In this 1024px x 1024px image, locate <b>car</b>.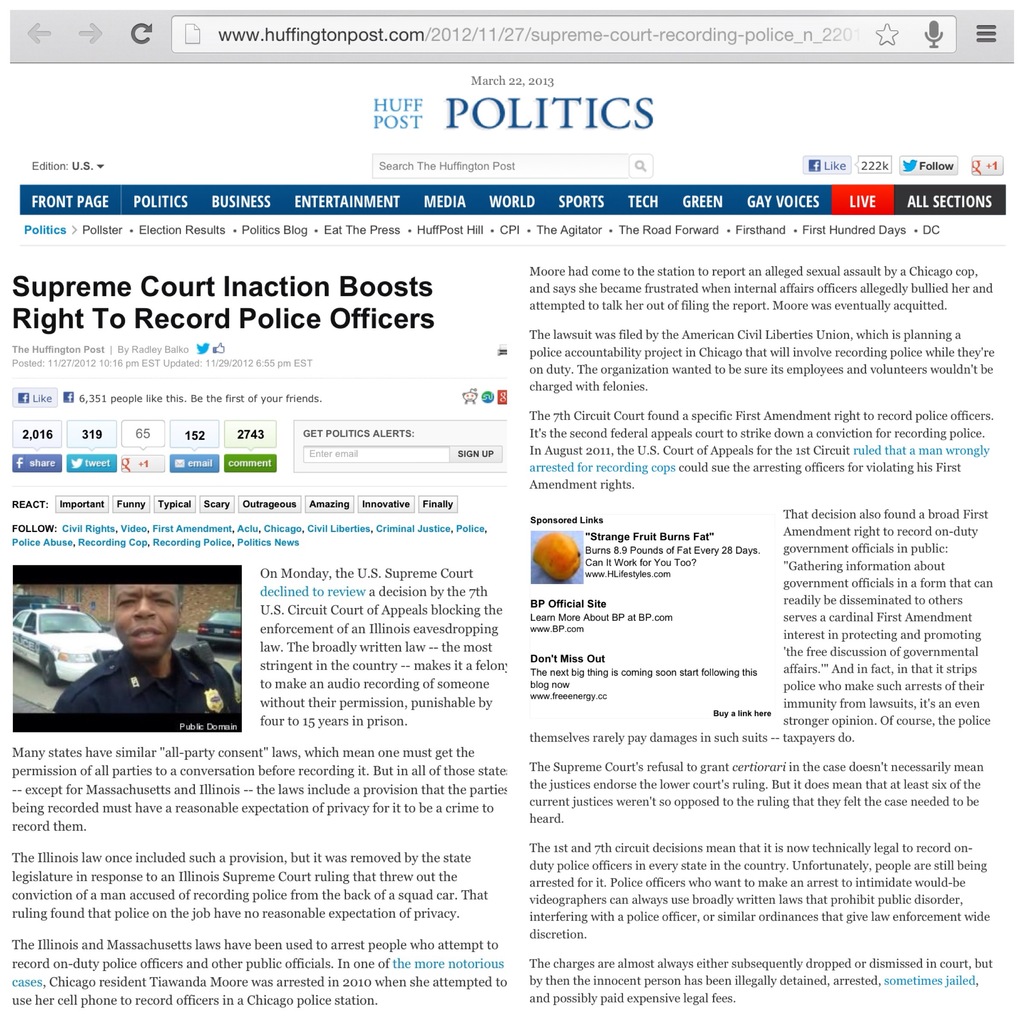
Bounding box: (x1=0, y1=602, x2=122, y2=687).
